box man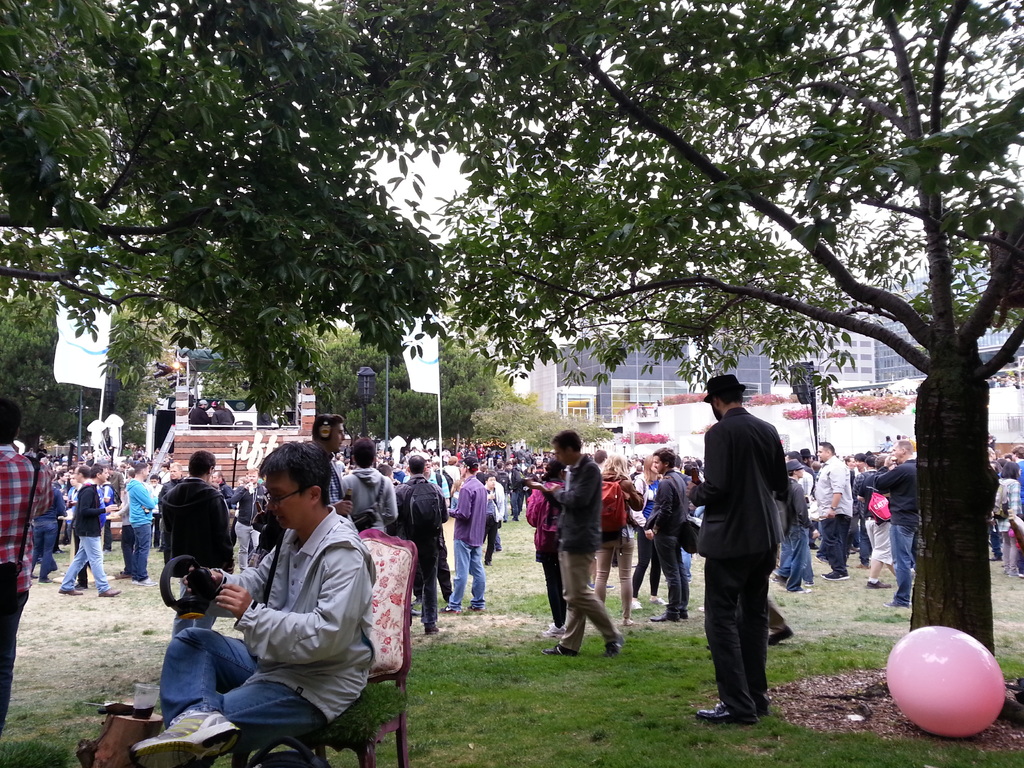
{"left": 0, "top": 397, "right": 54, "bottom": 733}
